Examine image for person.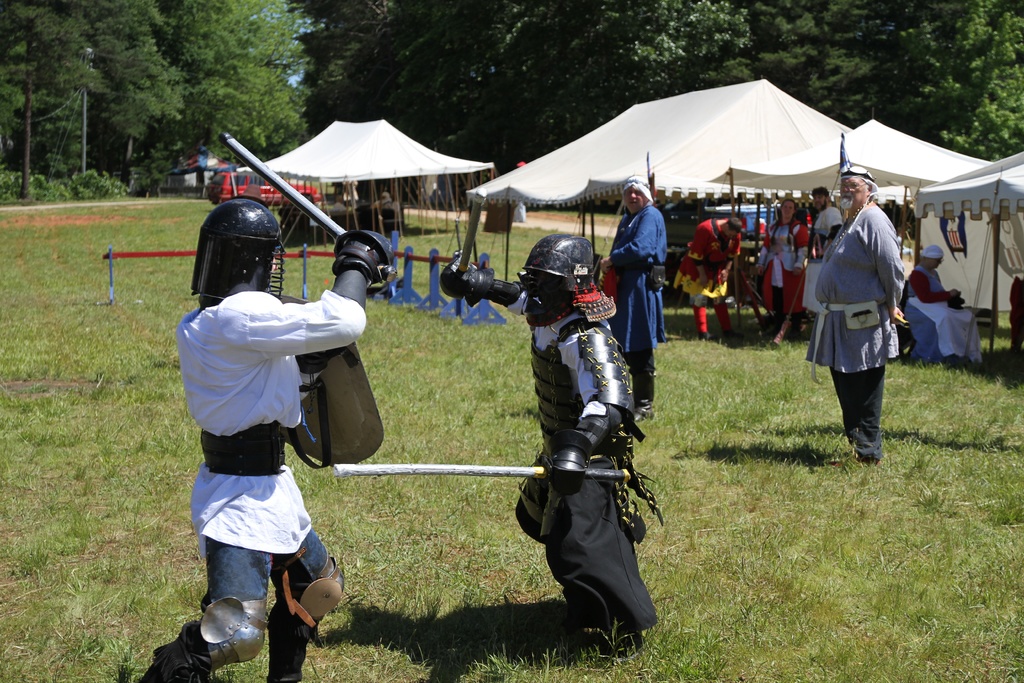
Examination result: left=757, top=199, right=808, bottom=357.
